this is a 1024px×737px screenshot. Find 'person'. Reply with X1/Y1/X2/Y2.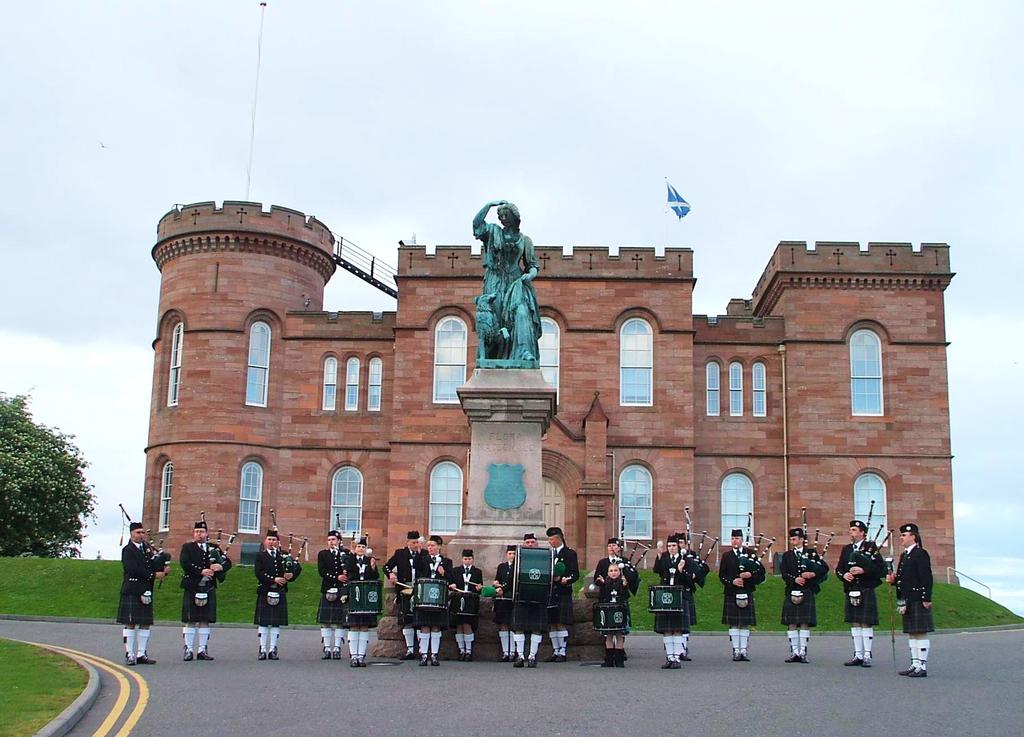
650/539/701/667.
